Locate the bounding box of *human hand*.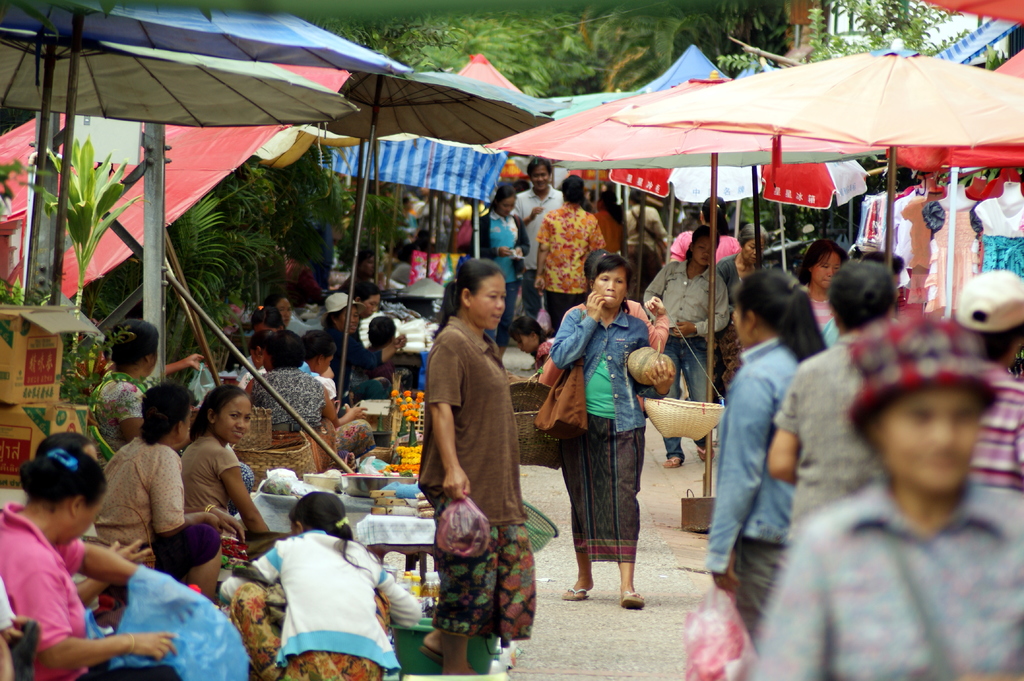
Bounding box: <box>214,507,248,548</box>.
